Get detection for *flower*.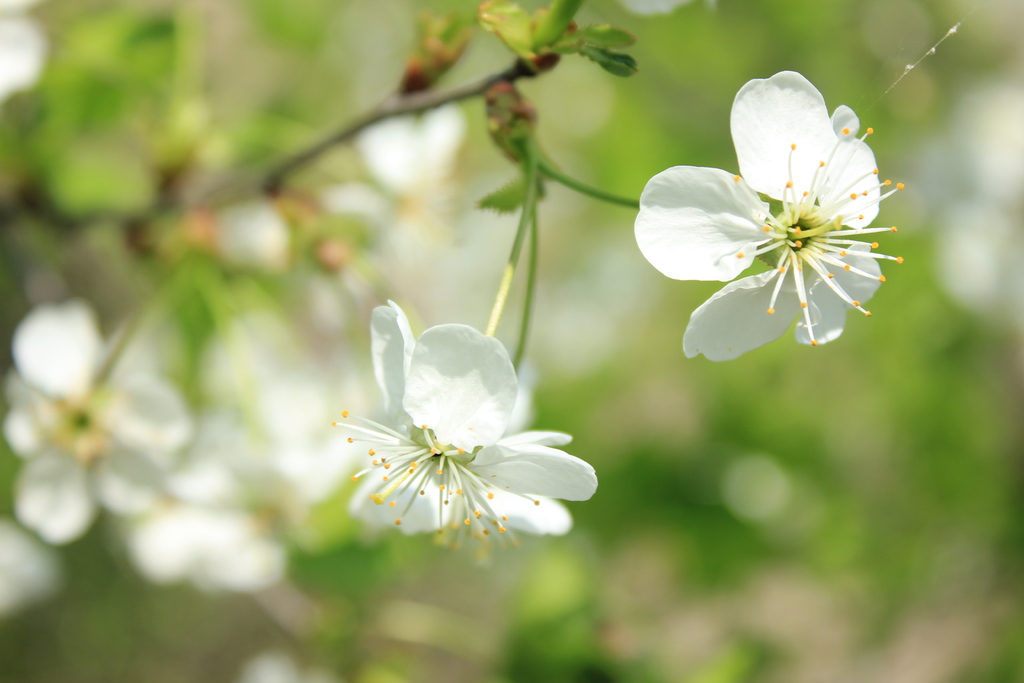
Detection: <bbox>339, 323, 597, 543</bbox>.
